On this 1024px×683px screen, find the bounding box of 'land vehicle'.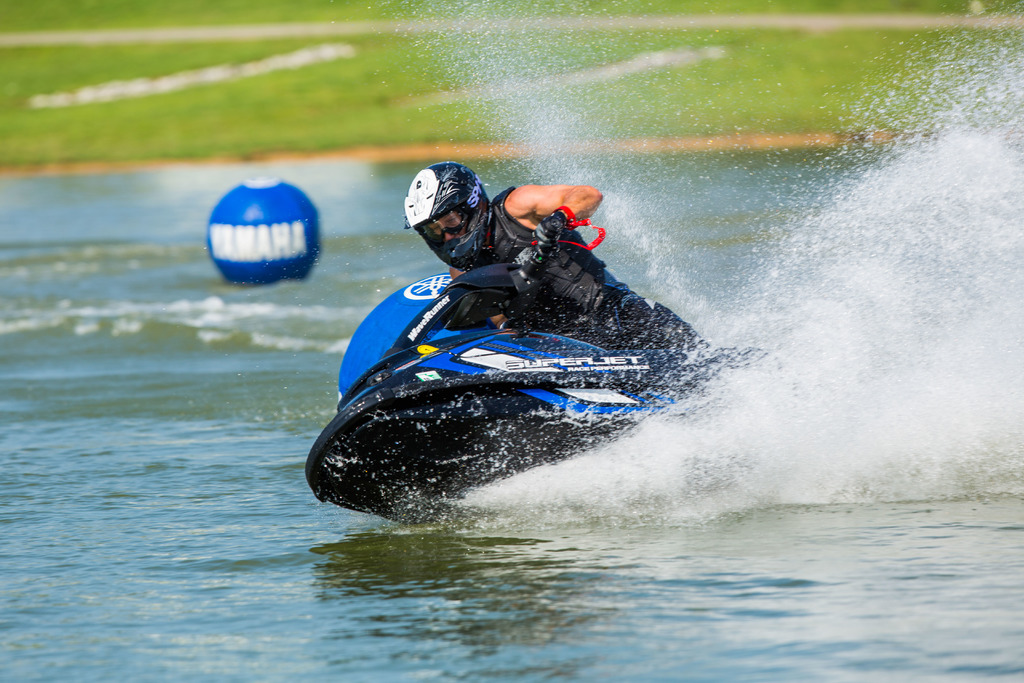
Bounding box: locate(343, 191, 697, 547).
